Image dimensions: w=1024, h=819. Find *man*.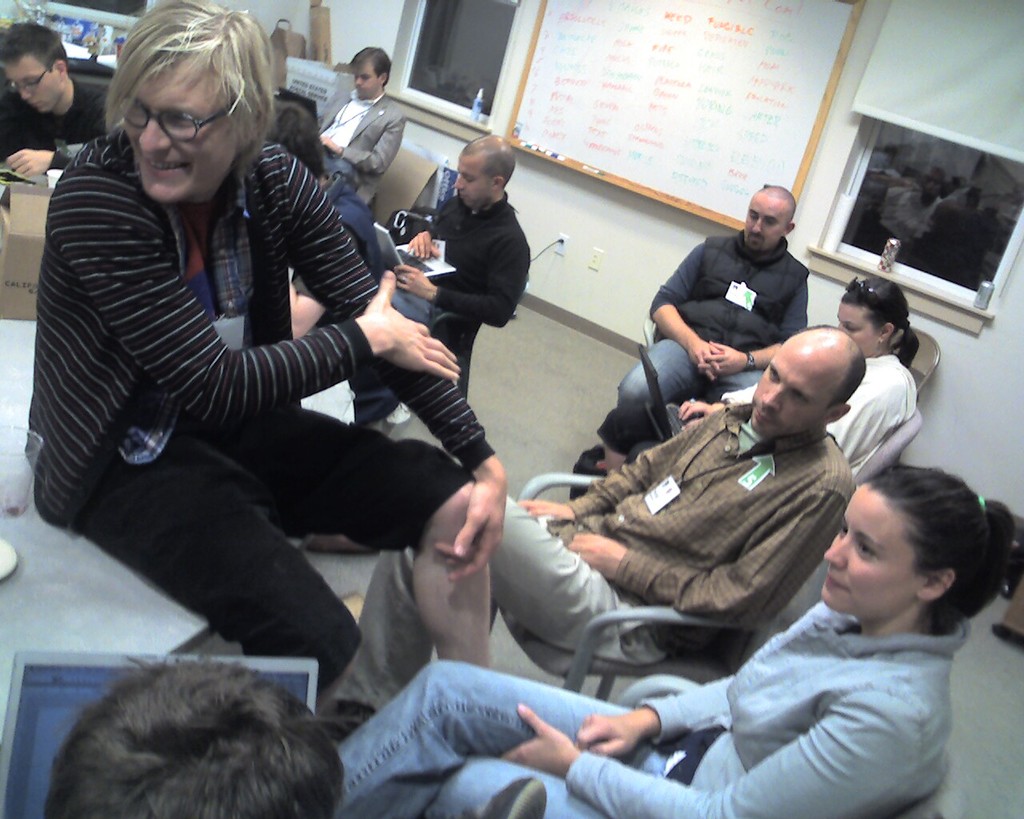
[left=0, top=18, right=122, bottom=172].
